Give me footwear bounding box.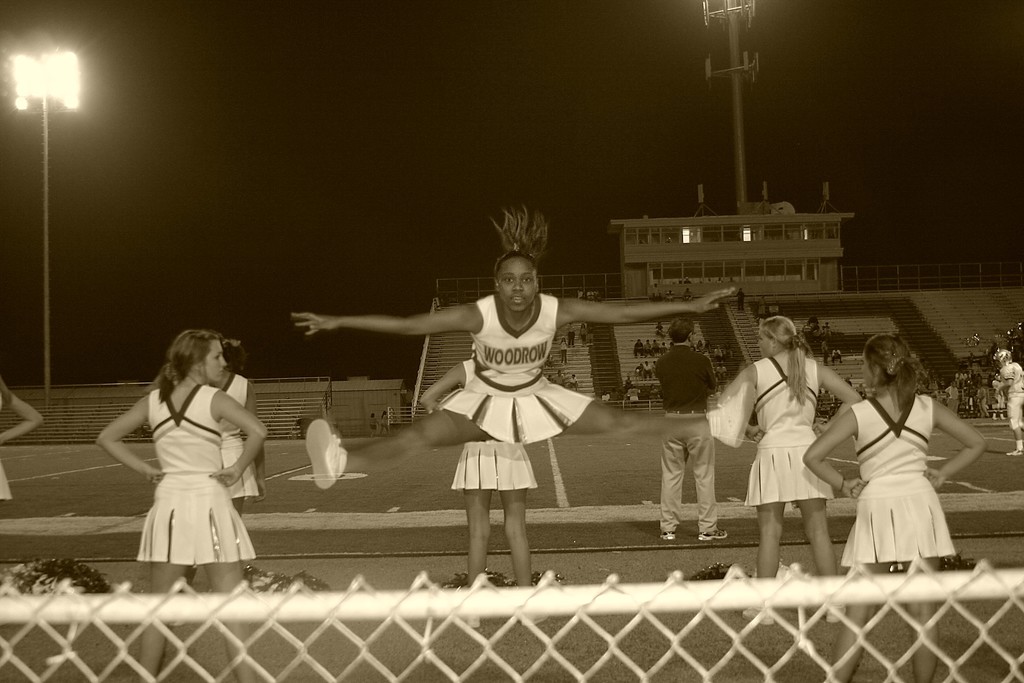
box(707, 379, 753, 454).
